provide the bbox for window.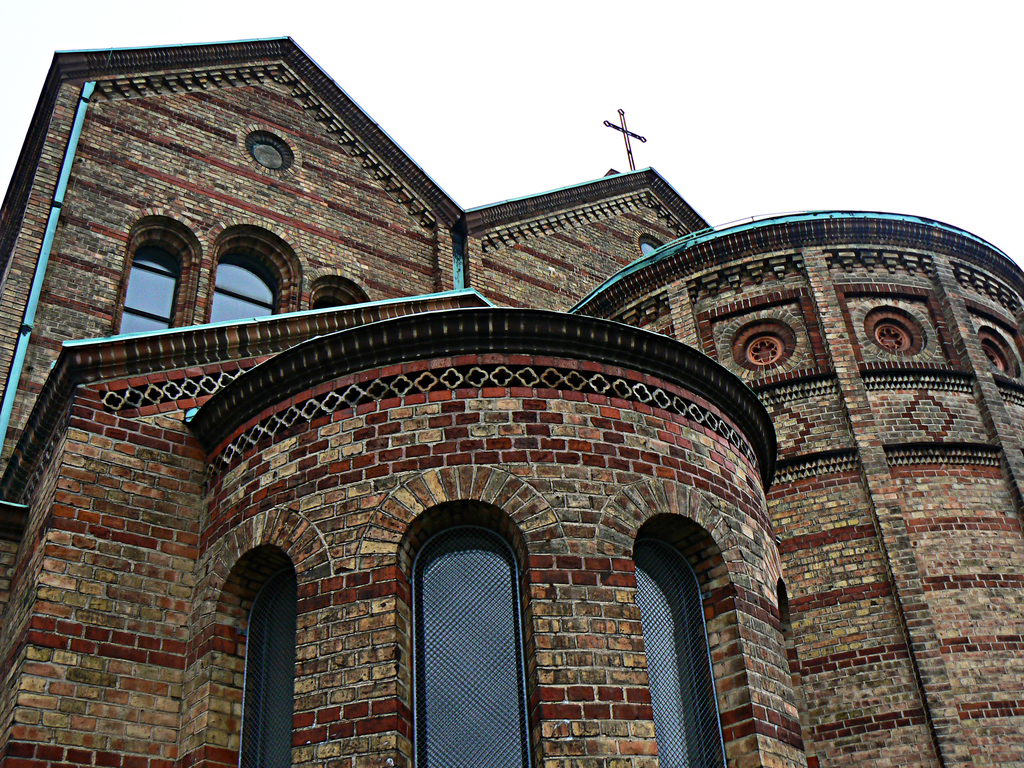
629:538:726:767.
